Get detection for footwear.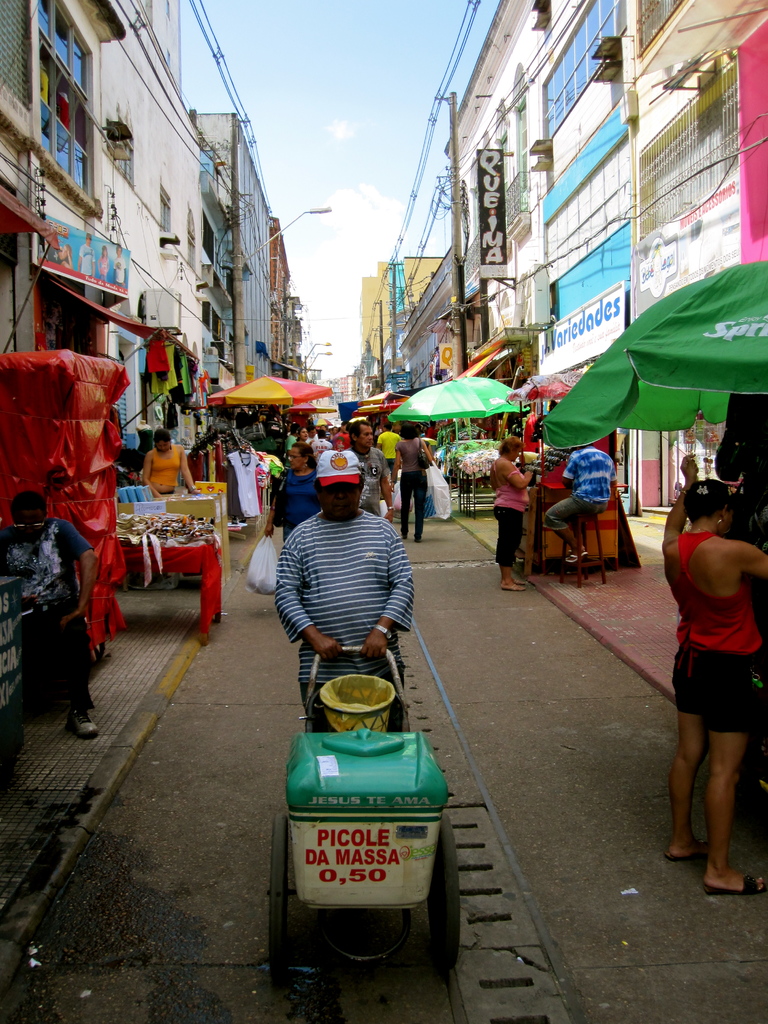
Detection: <bbox>566, 547, 588, 561</bbox>.
